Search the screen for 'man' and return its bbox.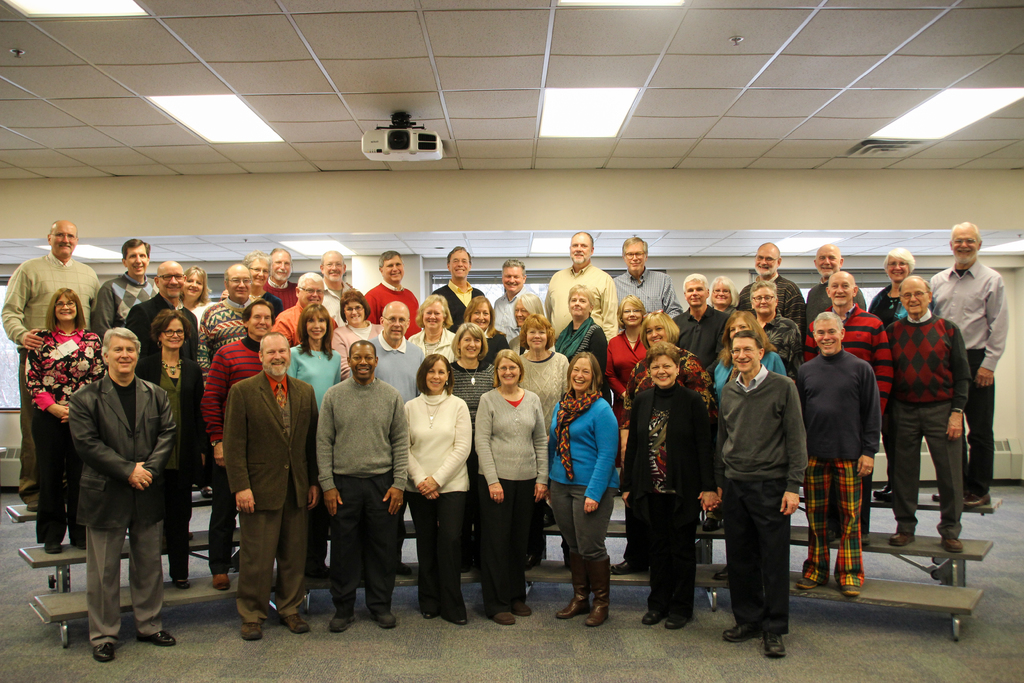
Found: {"x1": 794, "y1": 310, "x2": 883, "y2": 599}.
